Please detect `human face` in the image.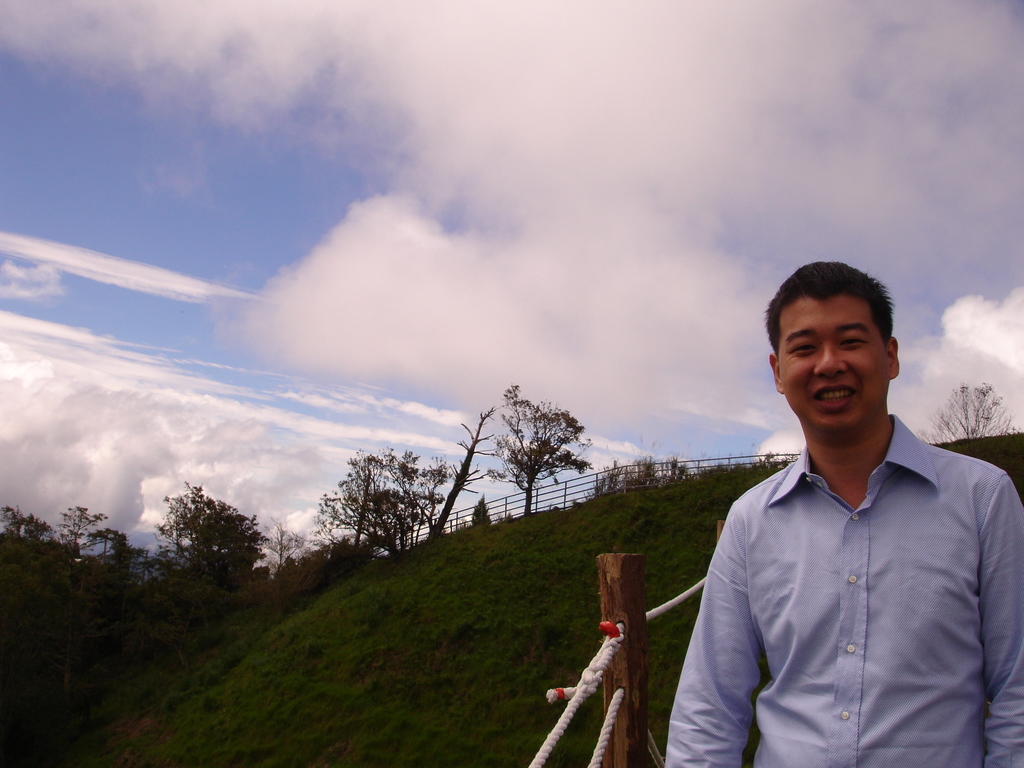
<region>779, 300, 893, 429</region>.
